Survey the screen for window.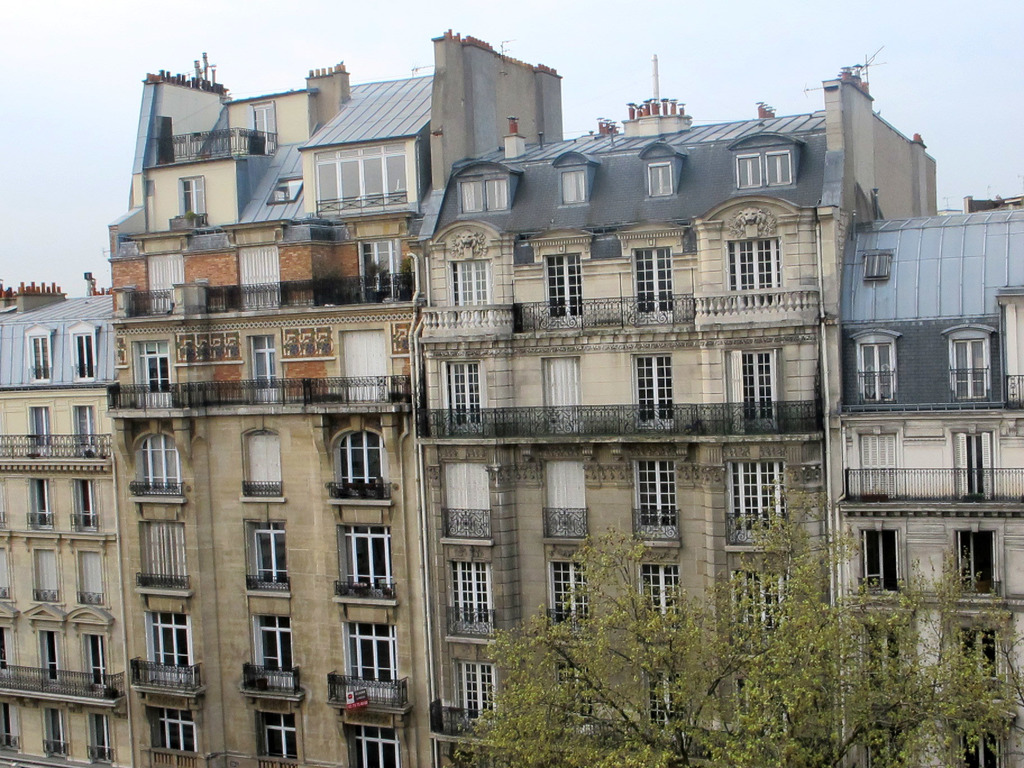
Survey found: rect(88, 715, 115, 767).
